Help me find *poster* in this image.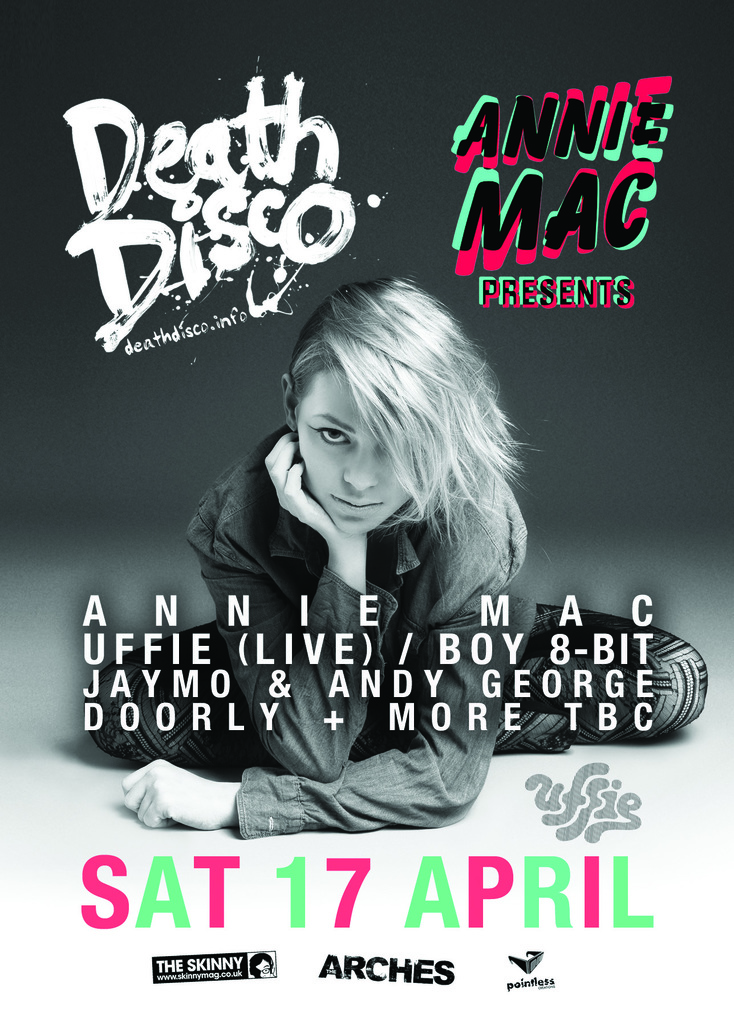
Found it: l=0, t=0, r=733, b=1021.
